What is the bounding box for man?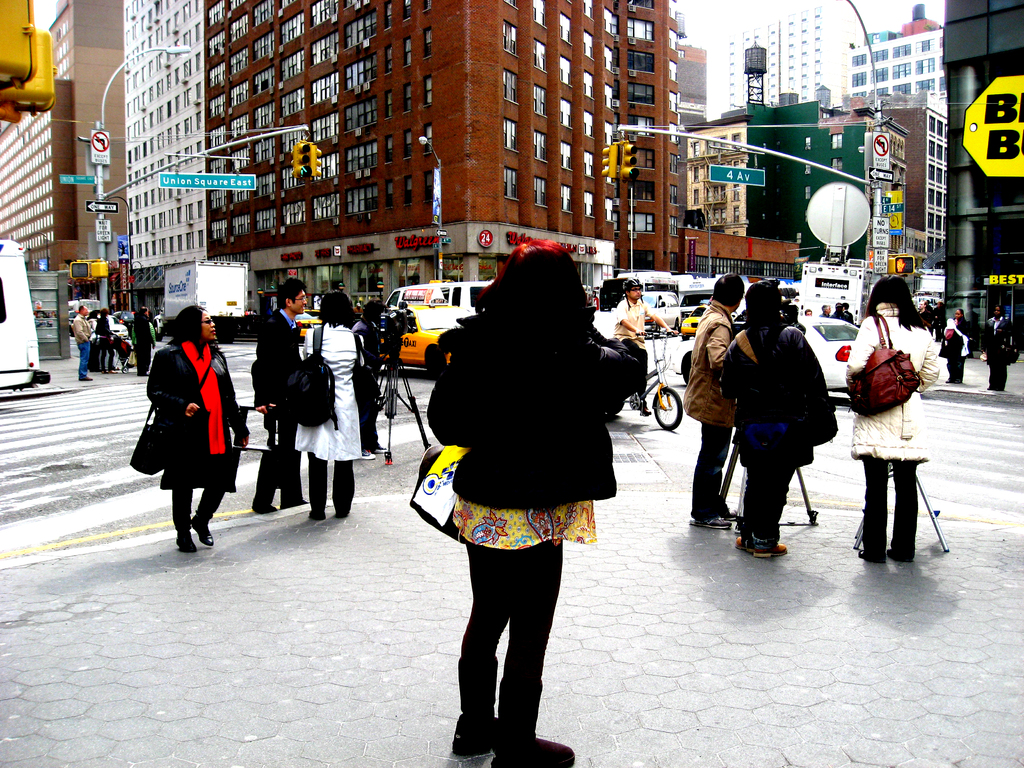
(838,298,857,323).
